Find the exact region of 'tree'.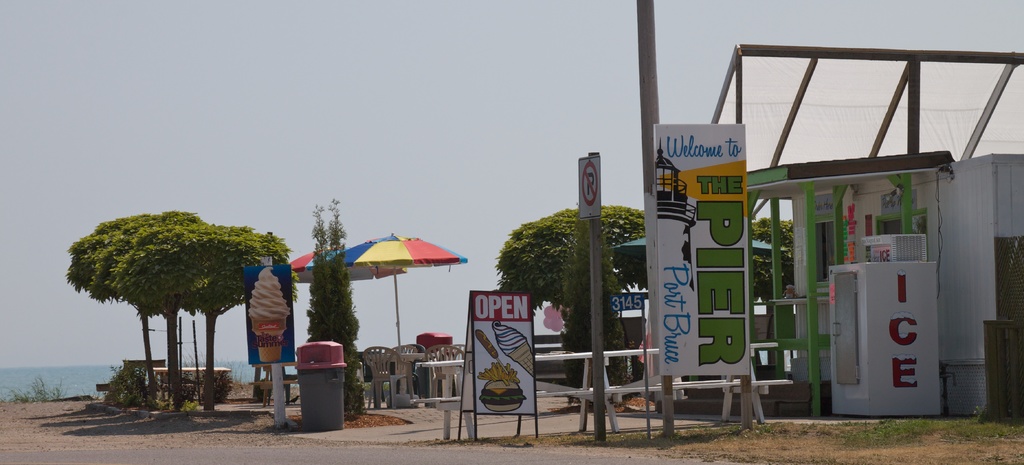
Exact region: x1=305, y1=204, x2=329, y2=343.
